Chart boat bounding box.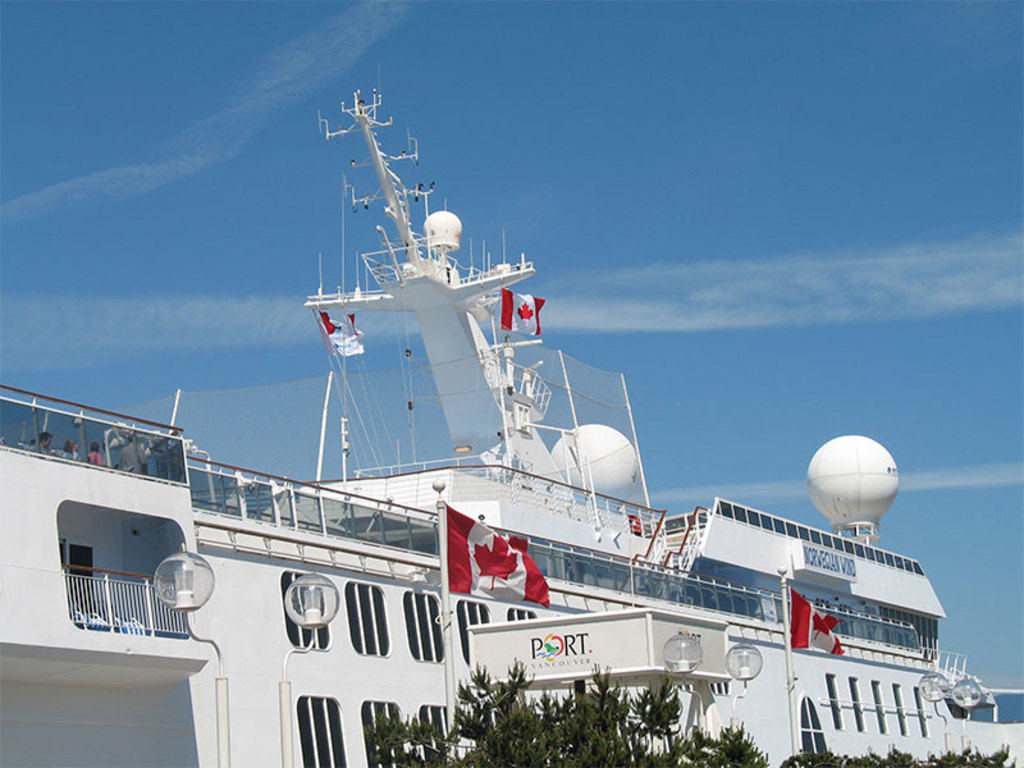
Charted: box(125, 79, 946, 739).
